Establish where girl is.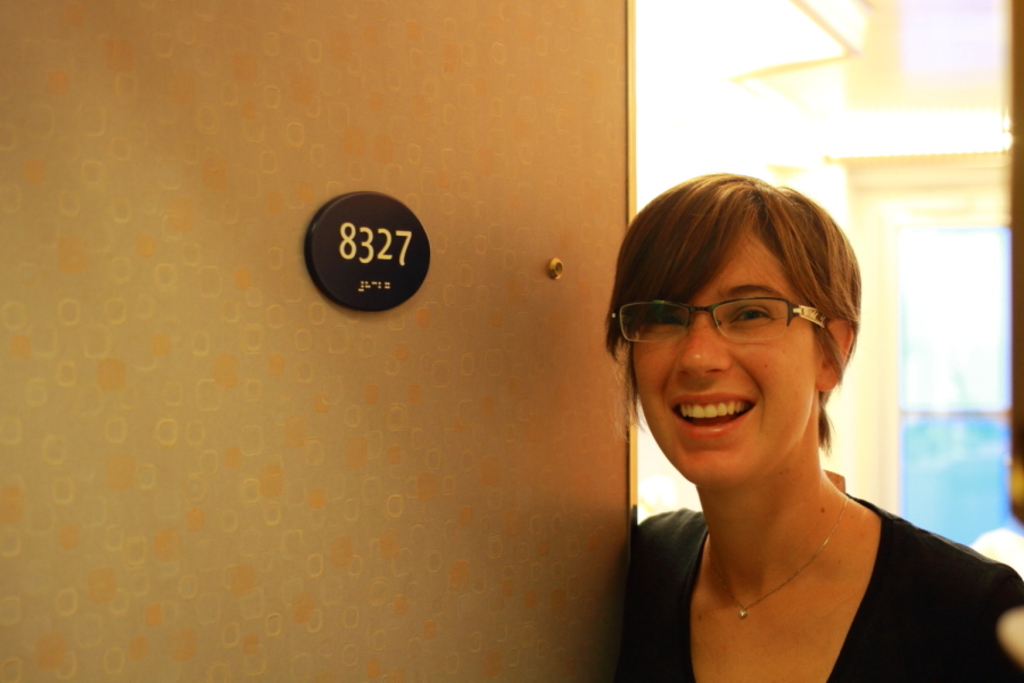
Established at 602 173 1023 682.
